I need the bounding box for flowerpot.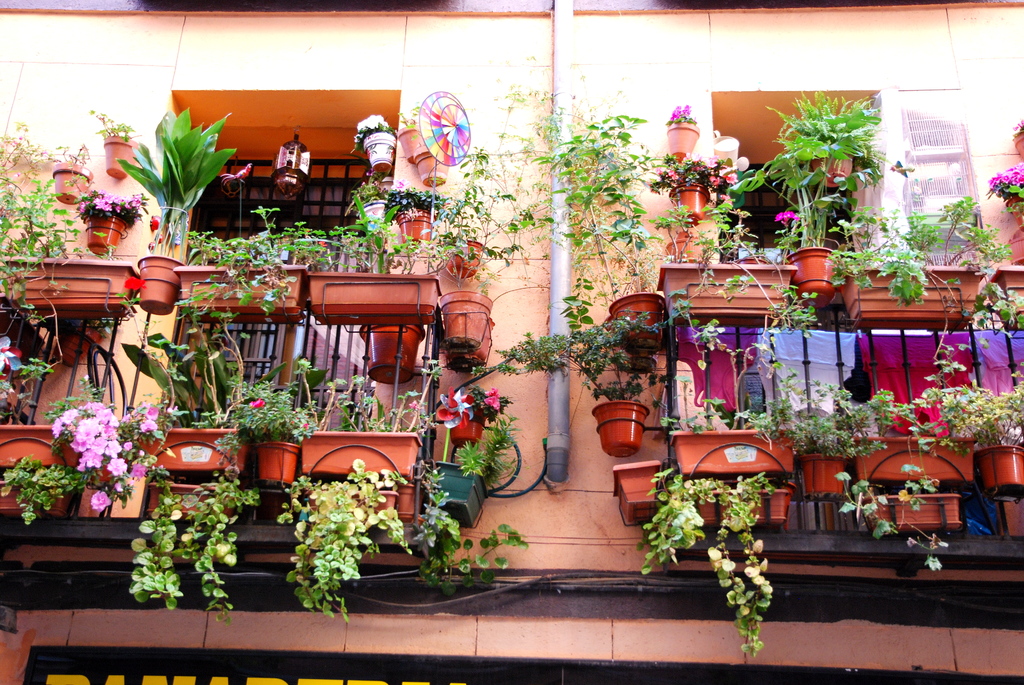
Here it is: x1=661 y1=179 x2=712 y2=226.
